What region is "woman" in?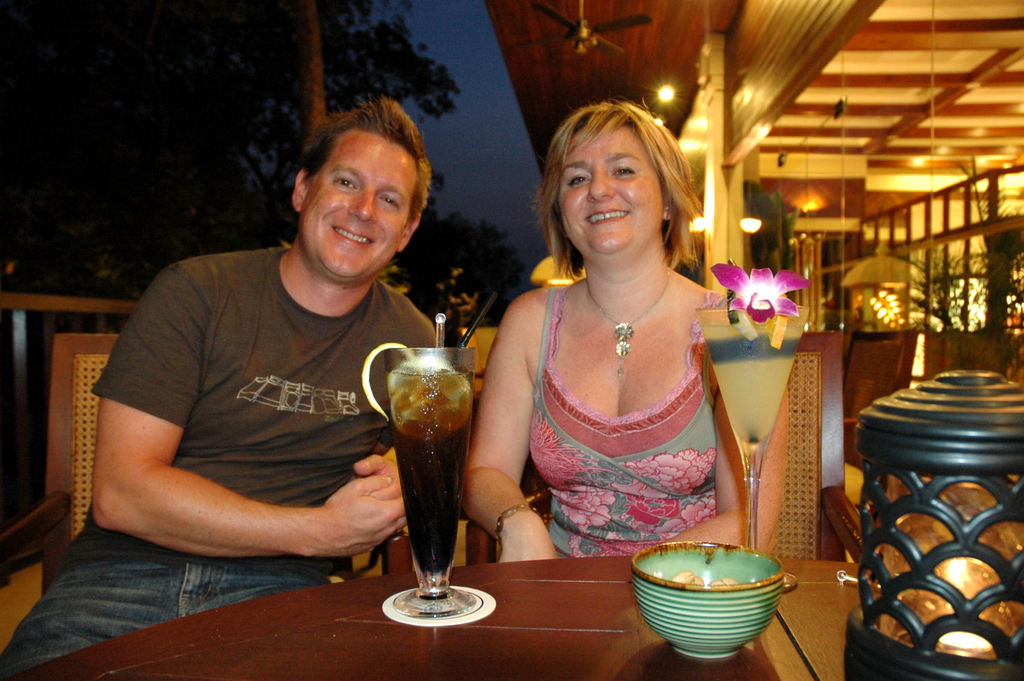
{"left": 464, "top": 94, "right": 792, "bottom": 558}.
